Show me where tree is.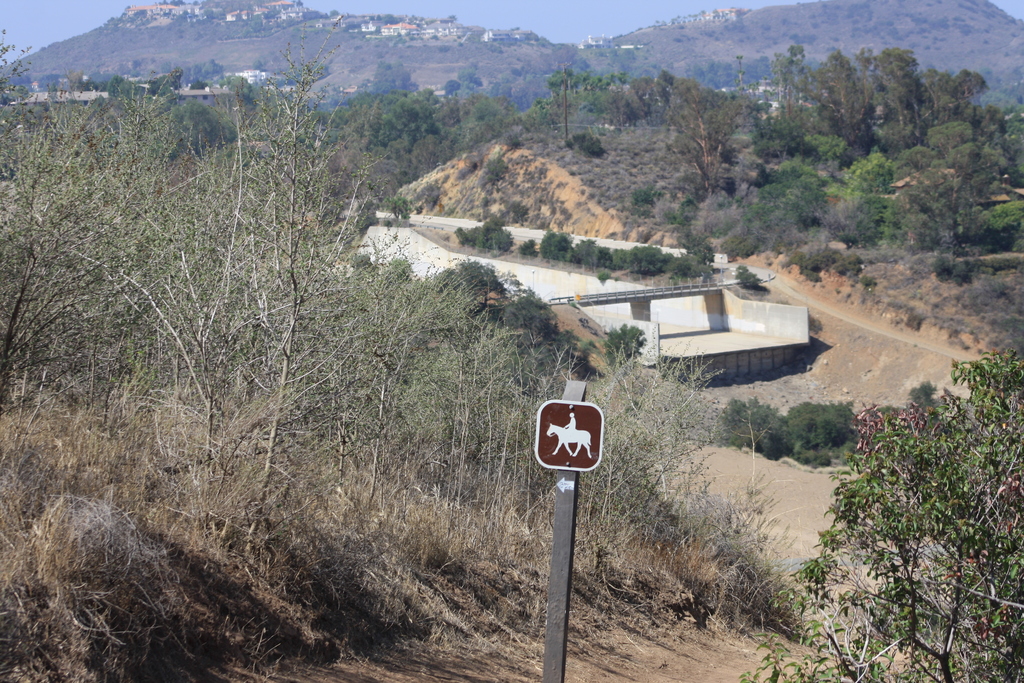
tree is at 440 88 507 154.
